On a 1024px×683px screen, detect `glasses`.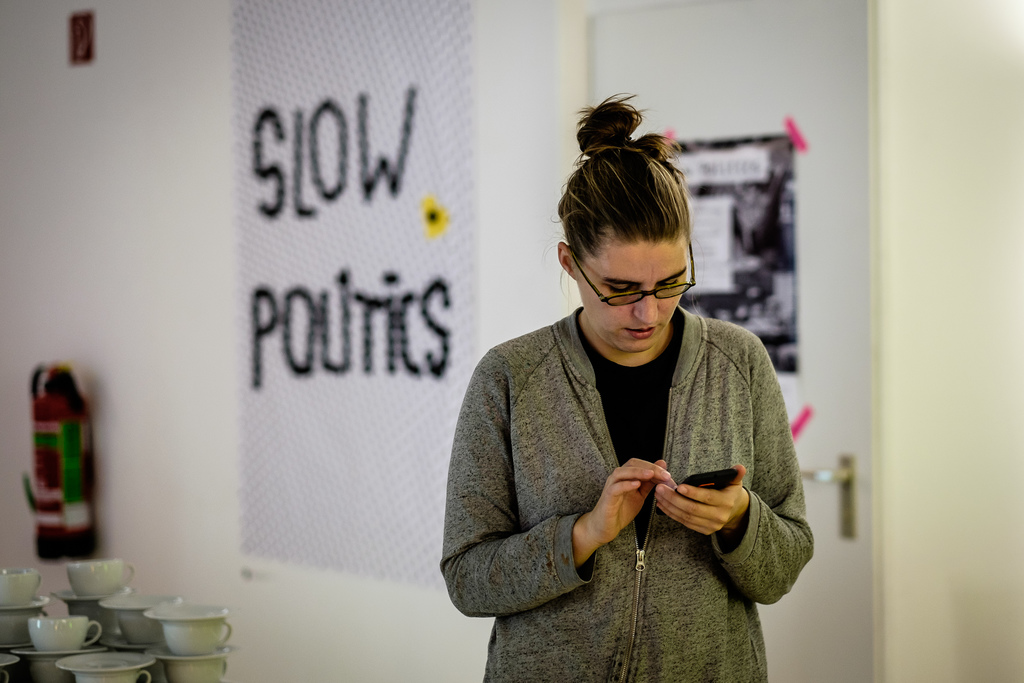
[568,238,696,309].
